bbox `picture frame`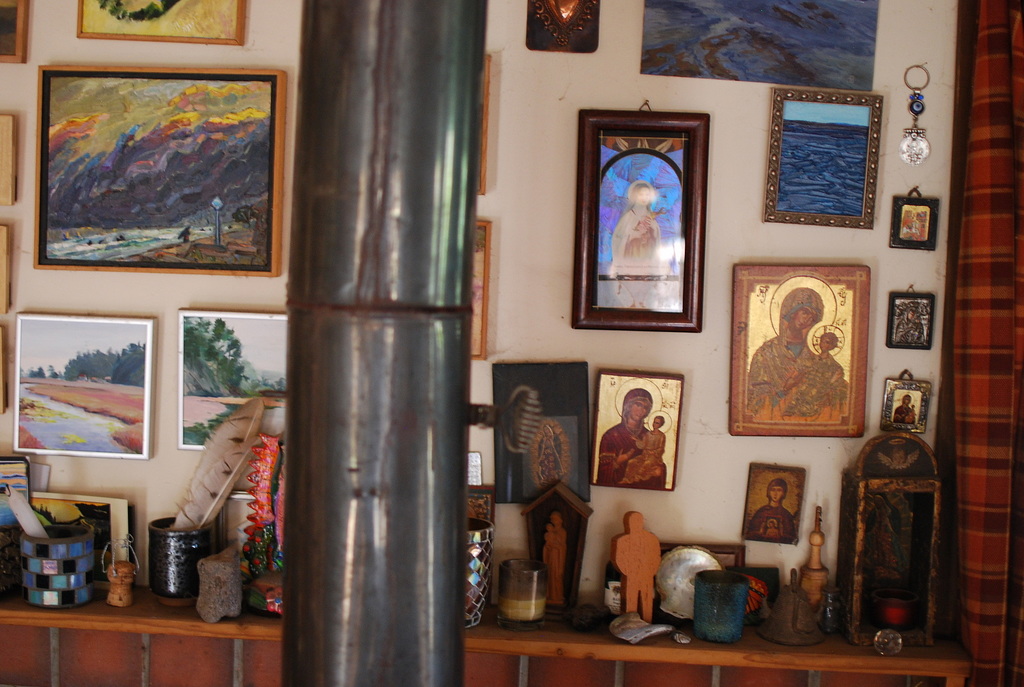
locate(764, 87, 883, 228)
